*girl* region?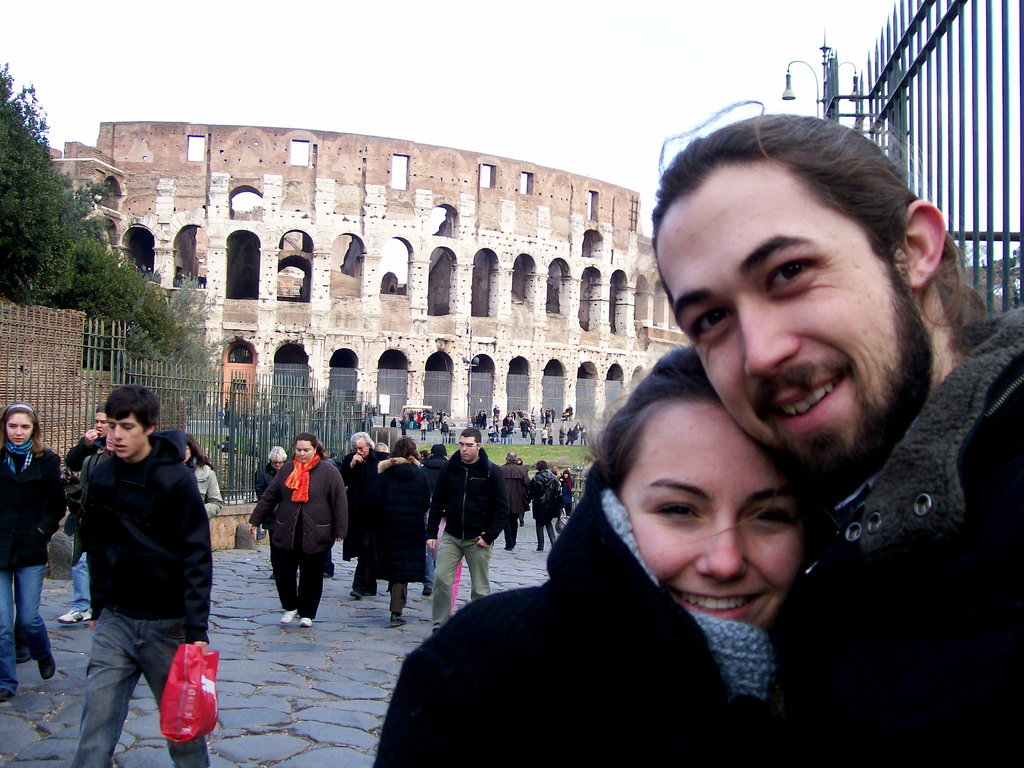
region(1, 401, 68, 700)
